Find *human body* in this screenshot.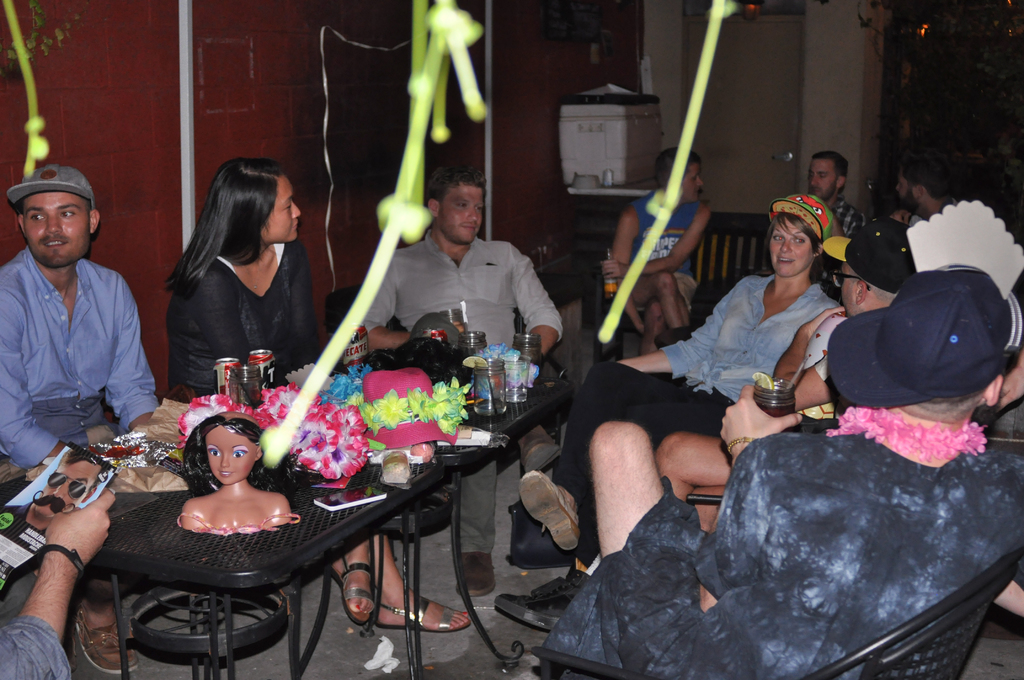
The bounding box for *human body* is 0/505/47/556.
